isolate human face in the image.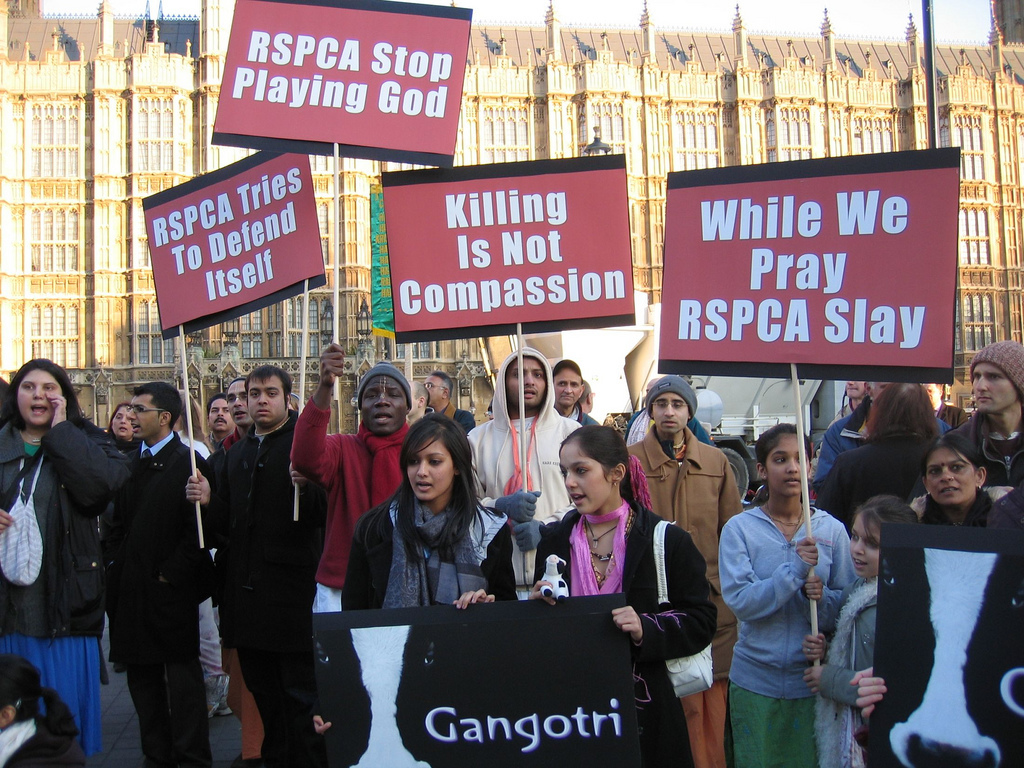
Isolated region: locate(557, 439, 612, 518).
